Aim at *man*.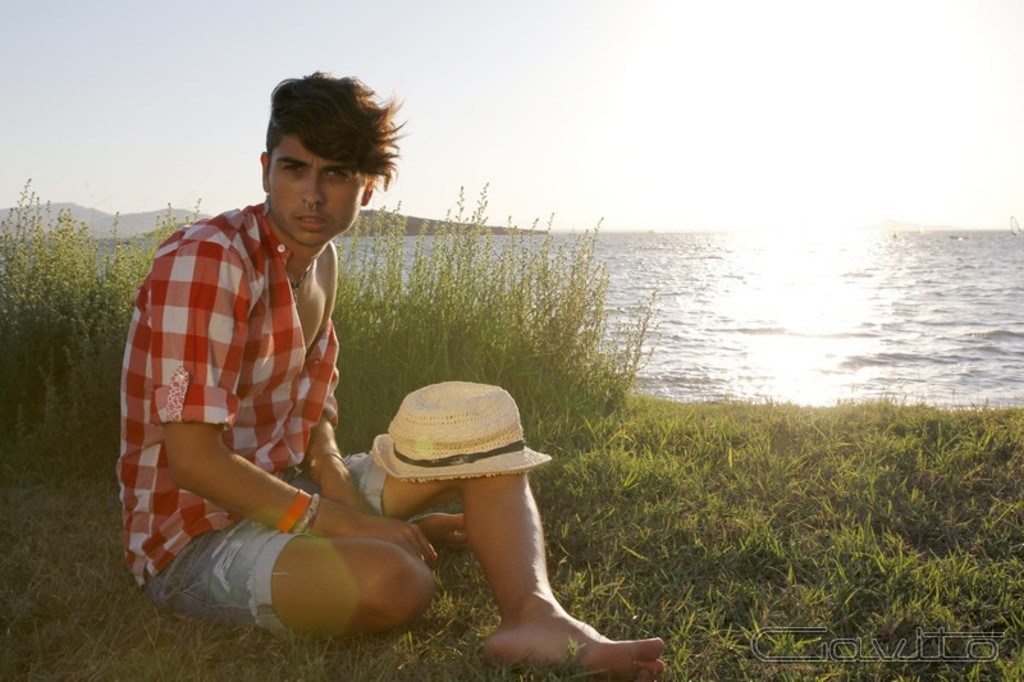
Aimed at (118,67,664,681).
